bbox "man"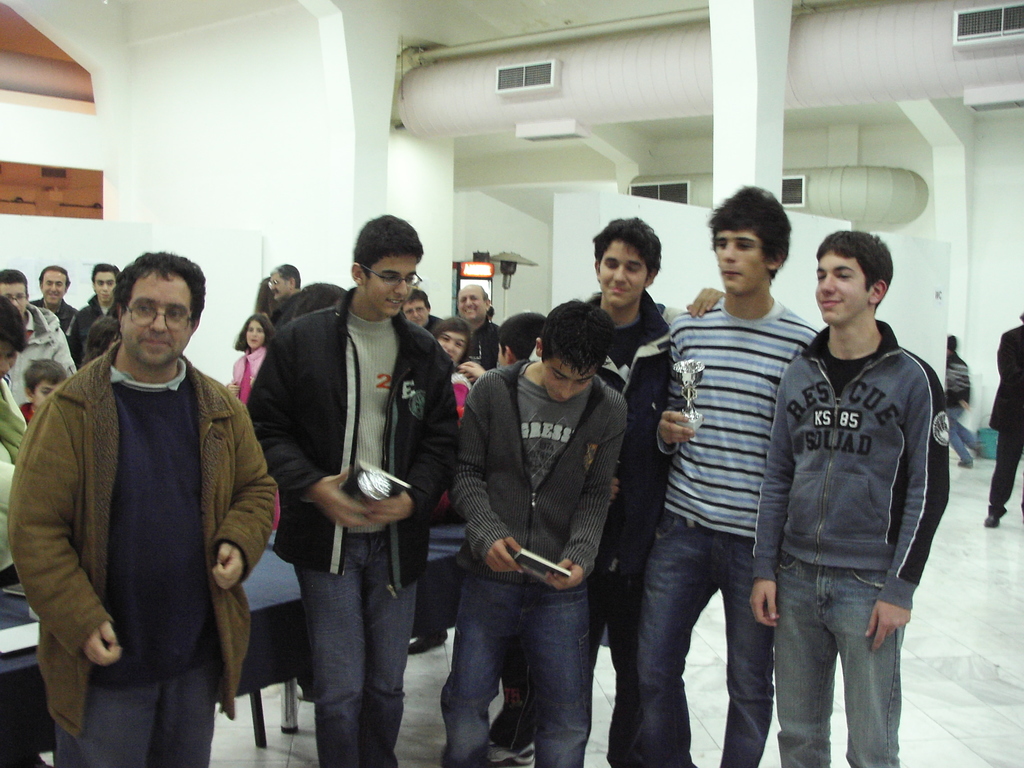
locate(472, 217, 735, 767)
